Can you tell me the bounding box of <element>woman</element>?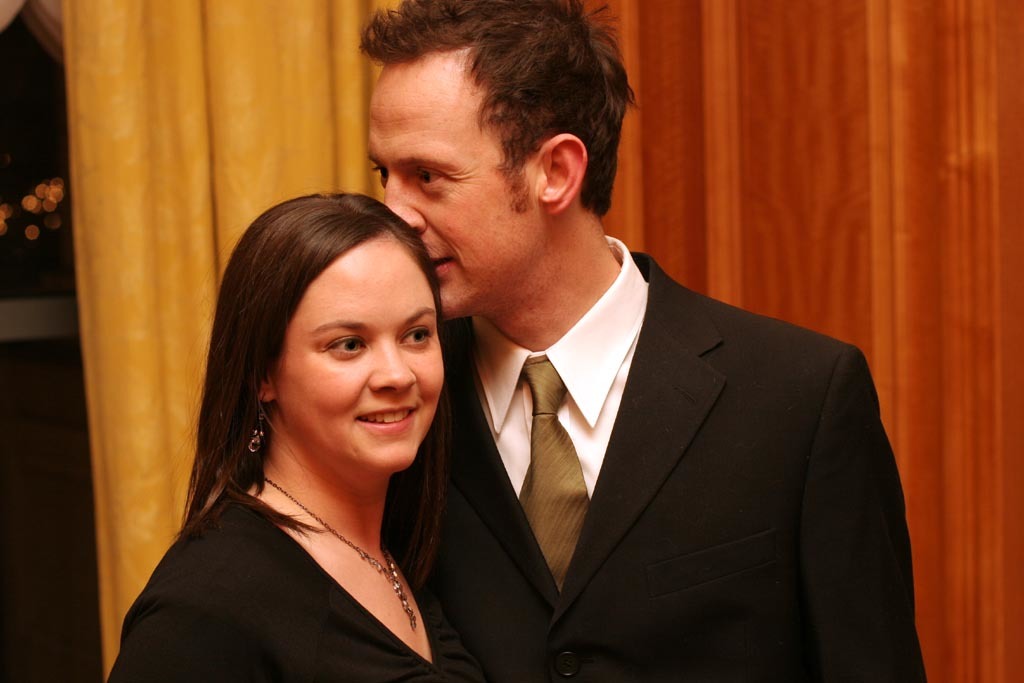
crop(106, 187, 542, 682).
